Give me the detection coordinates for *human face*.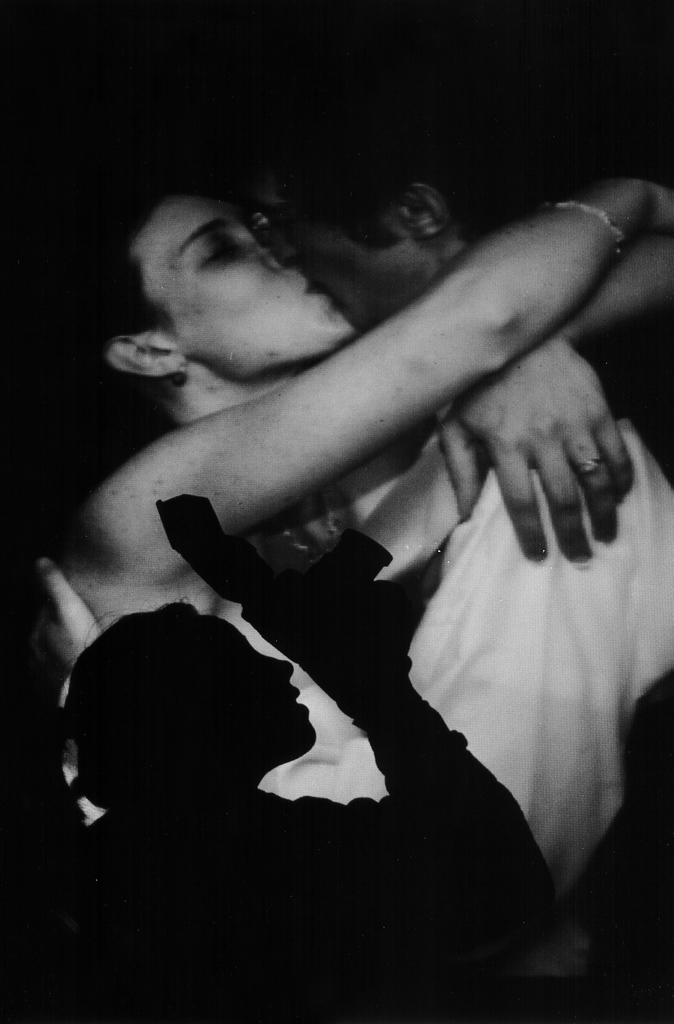
select_region(198, 614, 317, 758).
